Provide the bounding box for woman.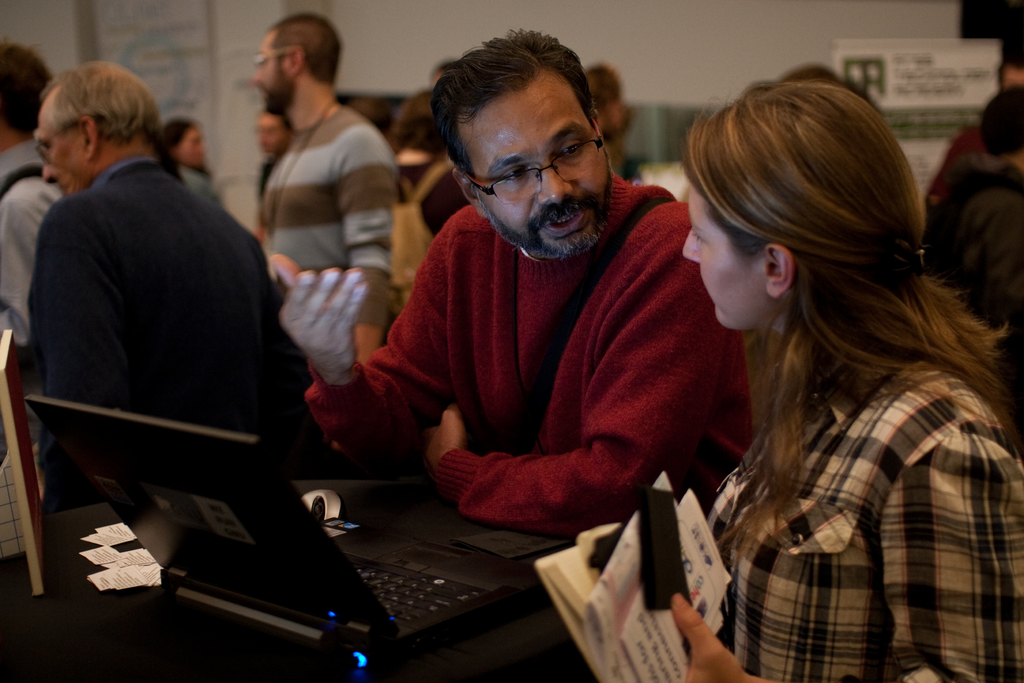
region(388, 89, 471, 242).
